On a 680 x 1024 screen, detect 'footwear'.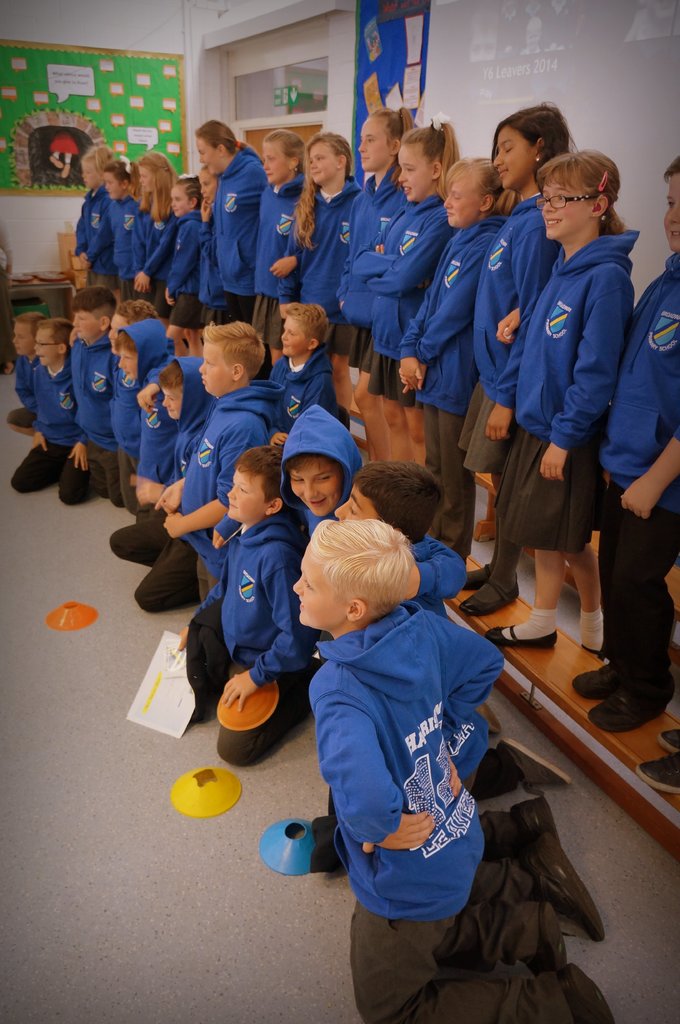
558, 965, 613, 1023.
